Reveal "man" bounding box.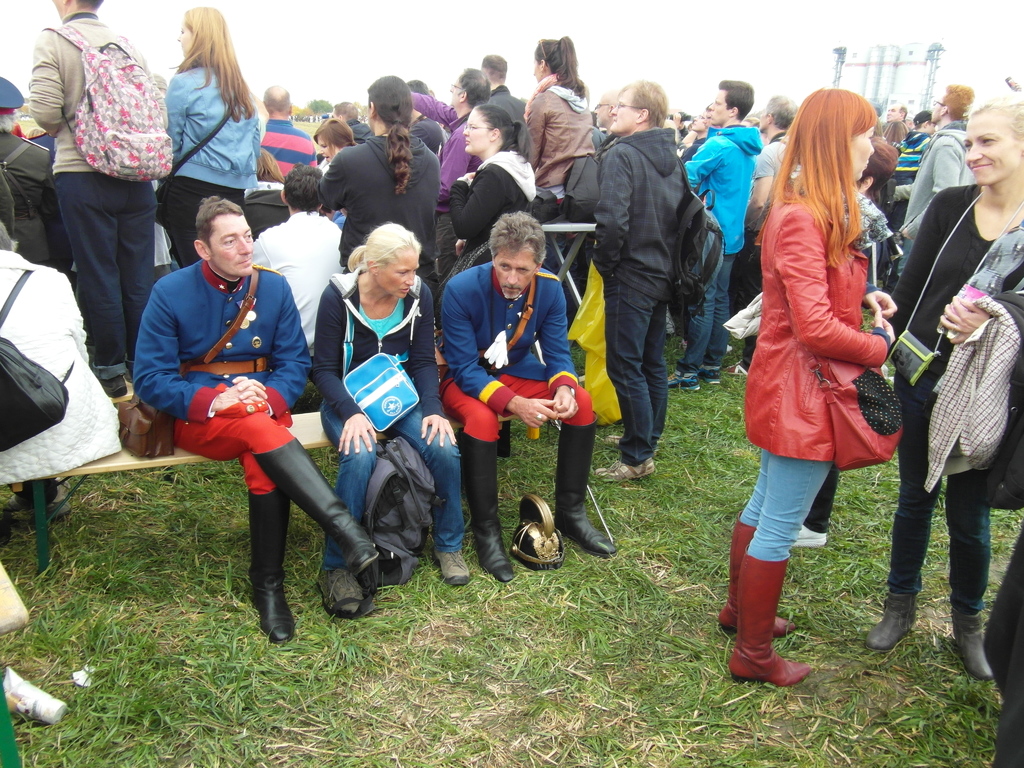
Revealed: <bbox>472, 51, 525, 151</bbox>.
